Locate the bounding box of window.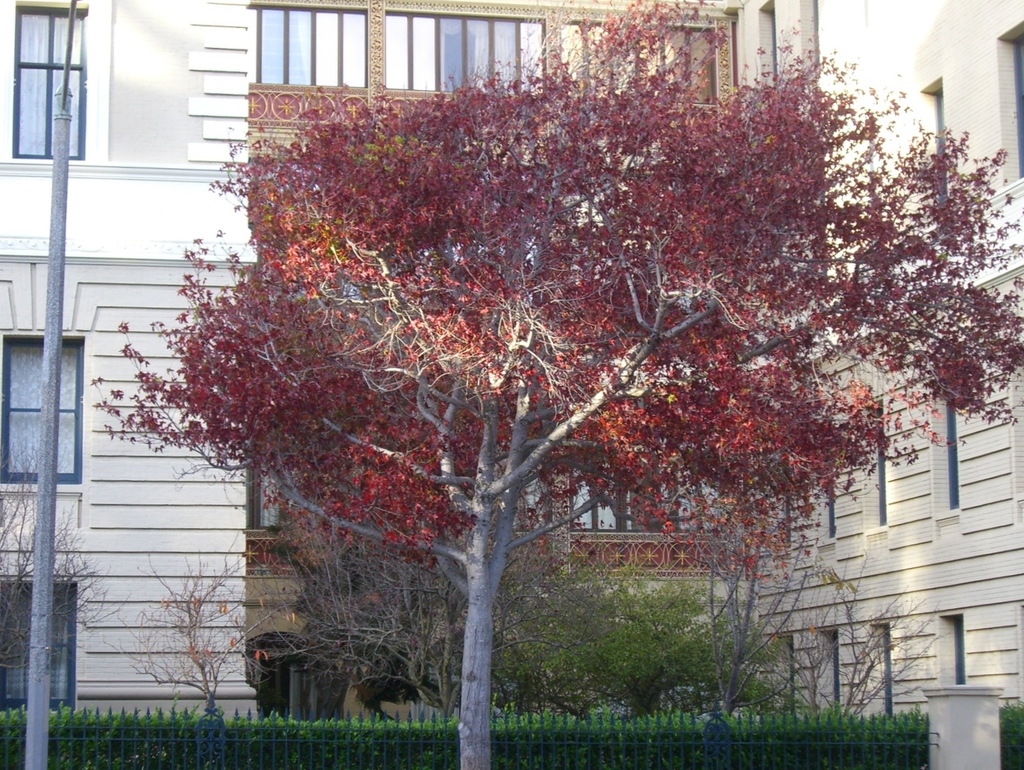
Bounding box: (left=919, top=80, right=950, bottom=218).
